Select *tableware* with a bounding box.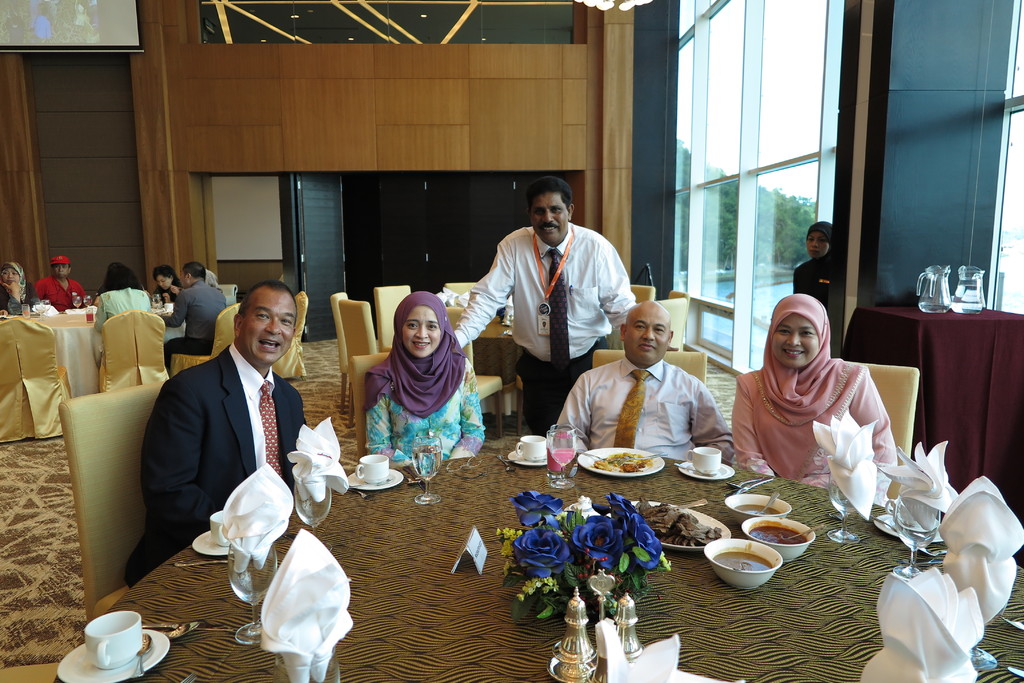
292:481:336:557.
